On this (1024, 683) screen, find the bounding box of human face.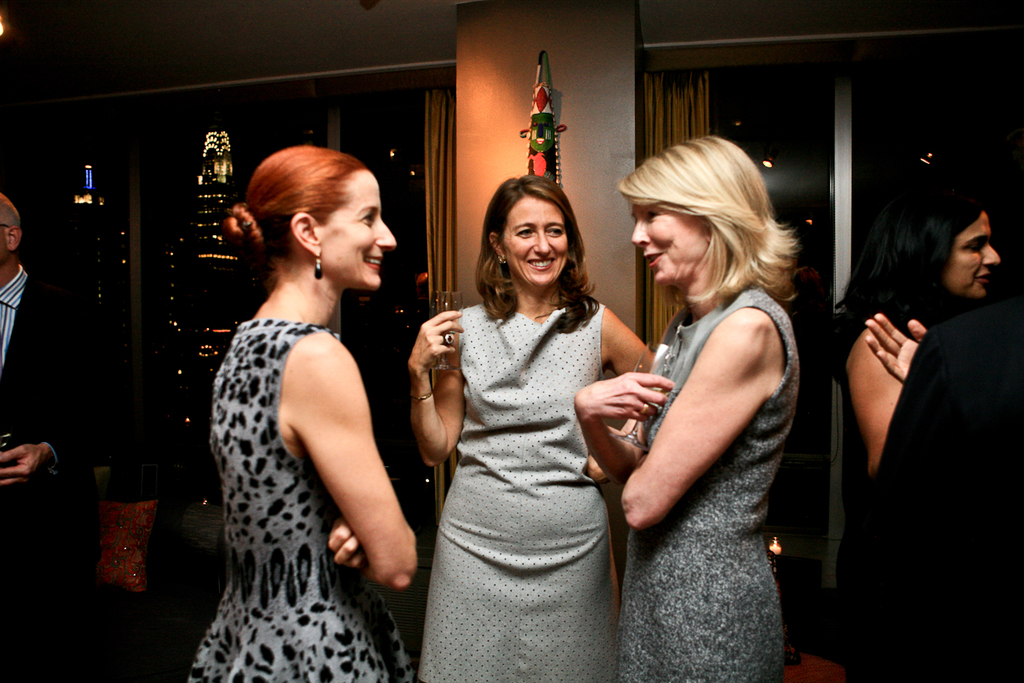
Bounding box: 317, 171, 399, 283.
